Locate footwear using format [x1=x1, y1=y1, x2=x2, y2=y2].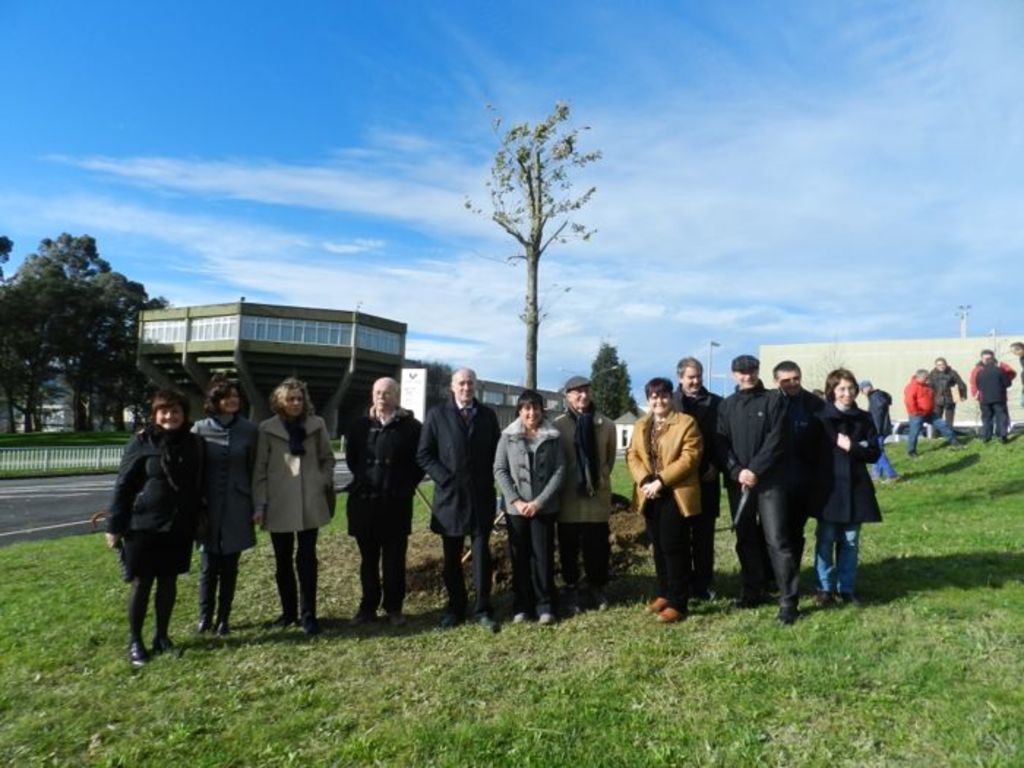
[x1=437, y1=616, x2=464, y2=629].
